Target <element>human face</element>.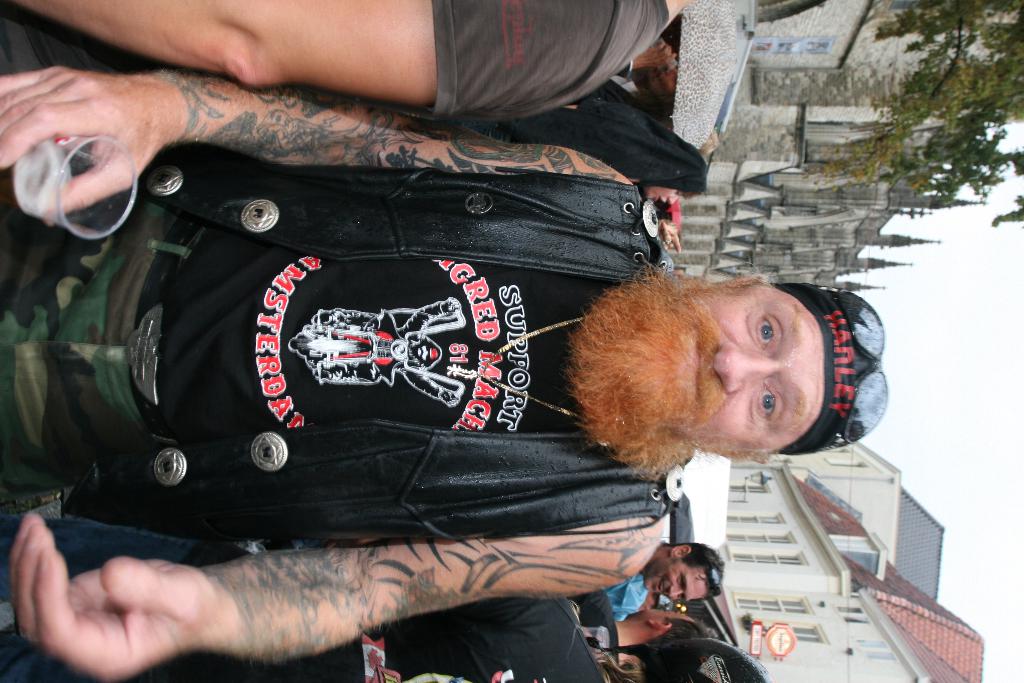
Target region: [x1=649, y1=557, x2=707, y2=607].
